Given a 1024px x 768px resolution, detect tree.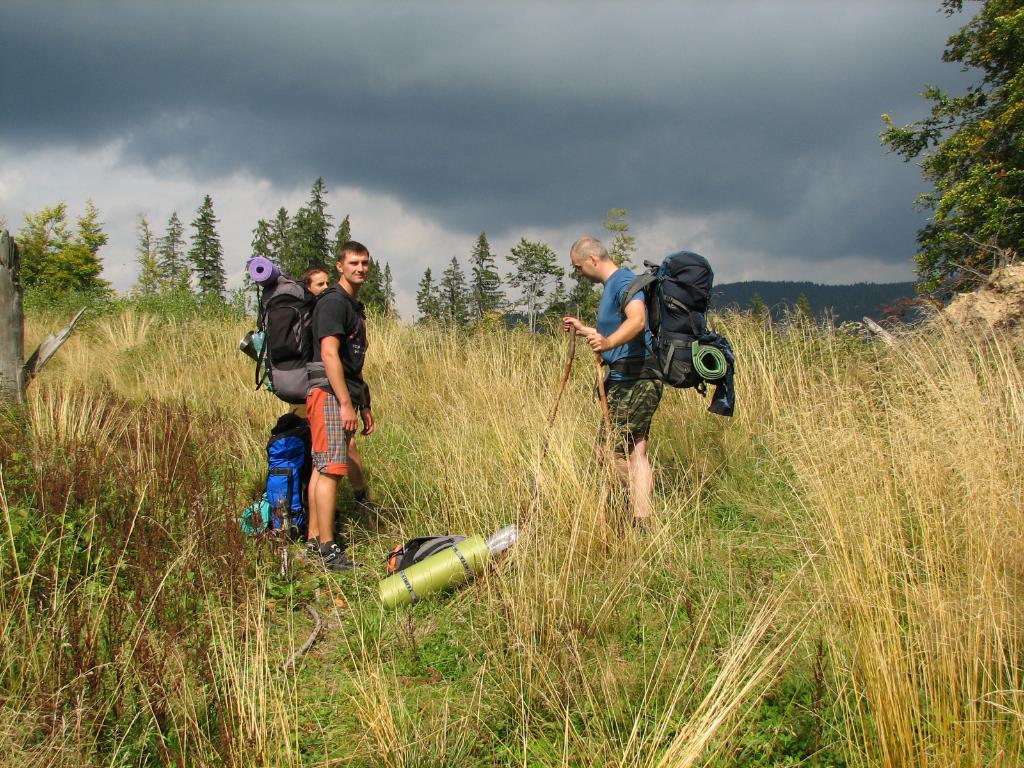
<region>434, 259, 472, 327</region>.
